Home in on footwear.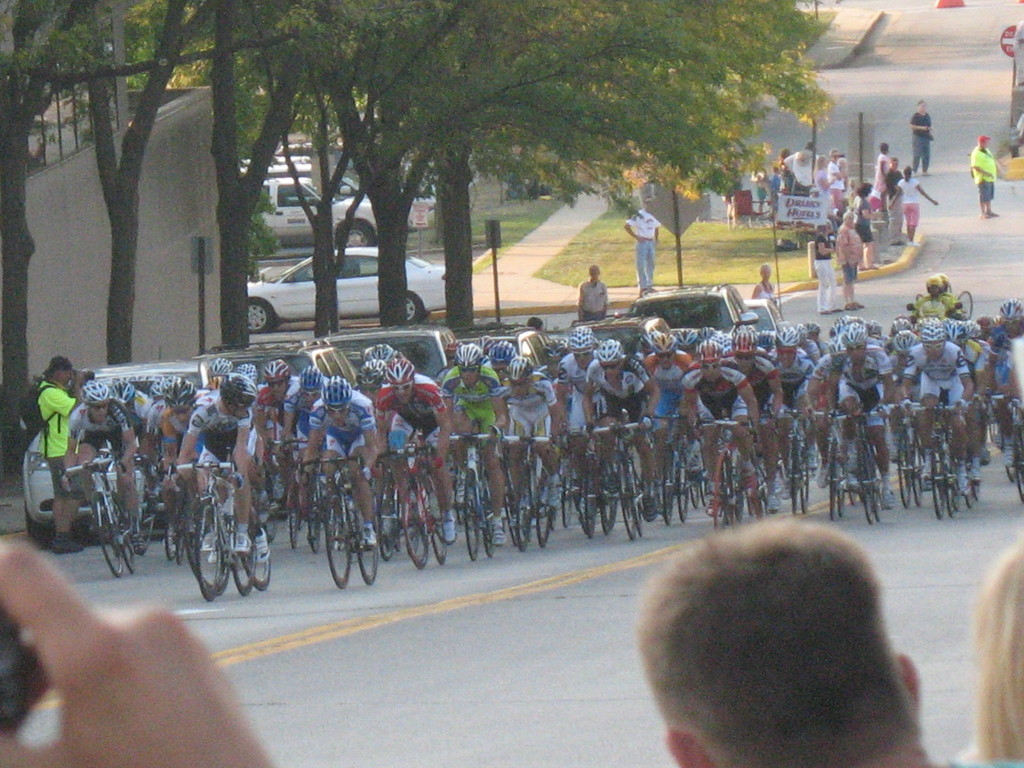
Homed in at x1=438 y1=512 x2=458 y2=542.
